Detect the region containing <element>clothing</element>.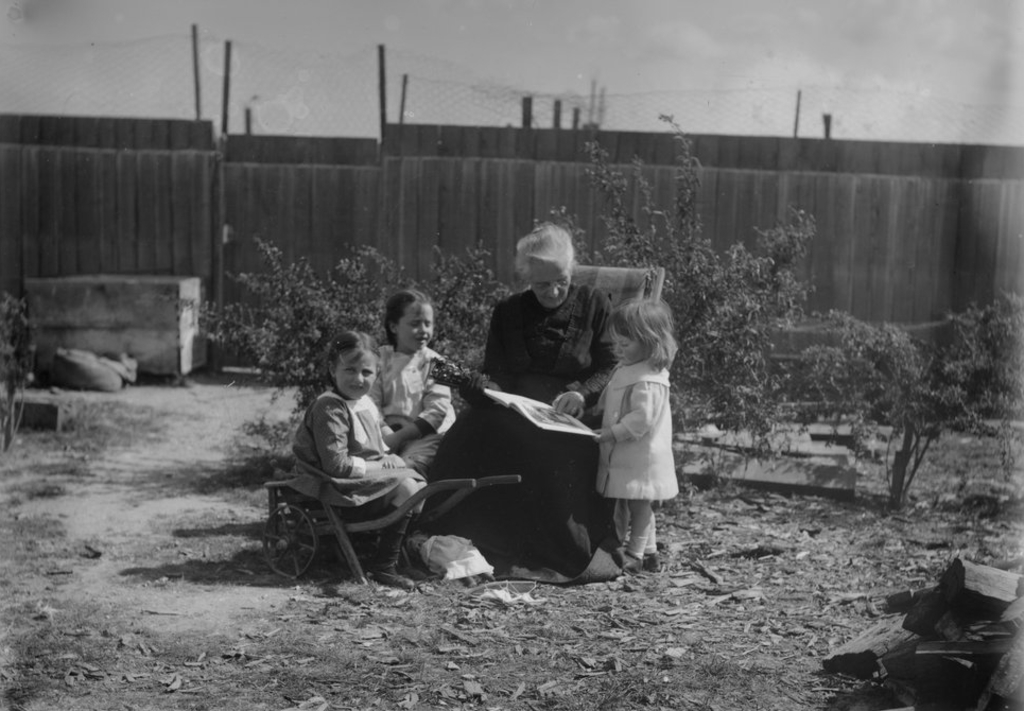
287:393:428:572.
